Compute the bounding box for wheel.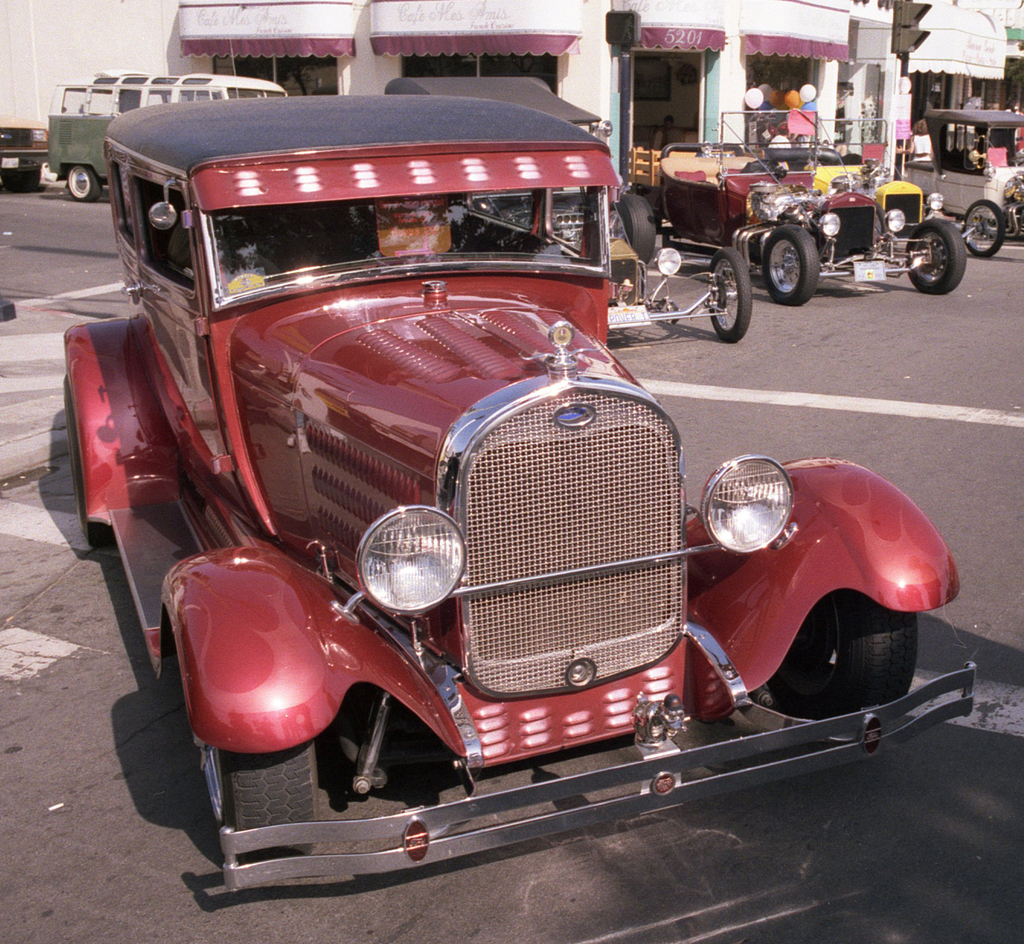
left=68, top=165, right=99, bottom=197.
